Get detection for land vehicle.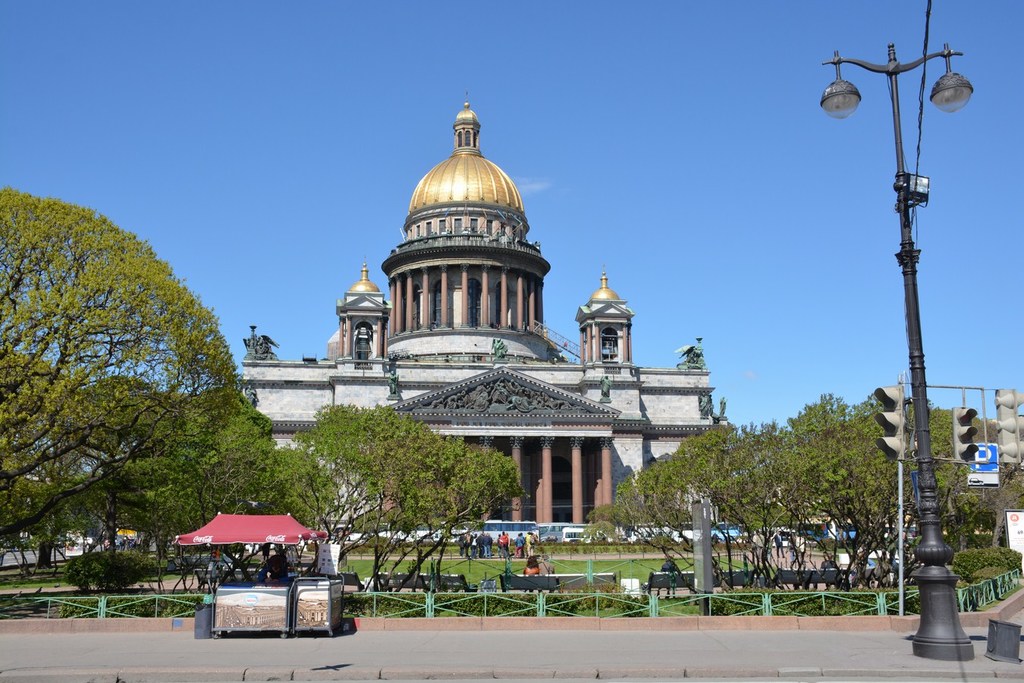
Detection: x1=63 y1=527 x2=96 y2=563.
